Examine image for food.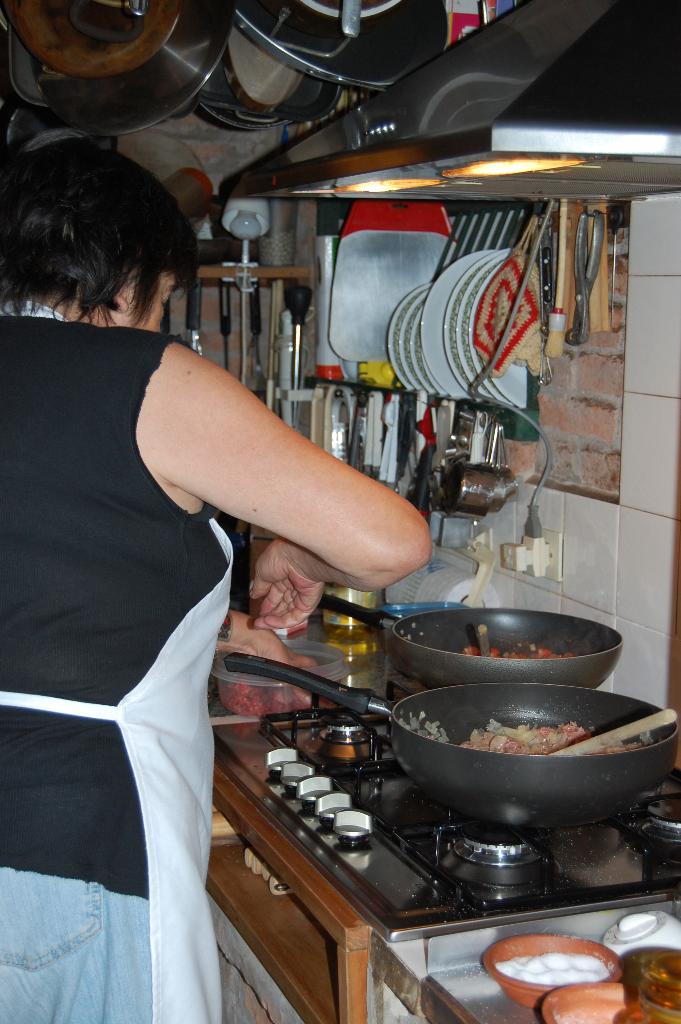
Examination result: (499,941,625,999).
